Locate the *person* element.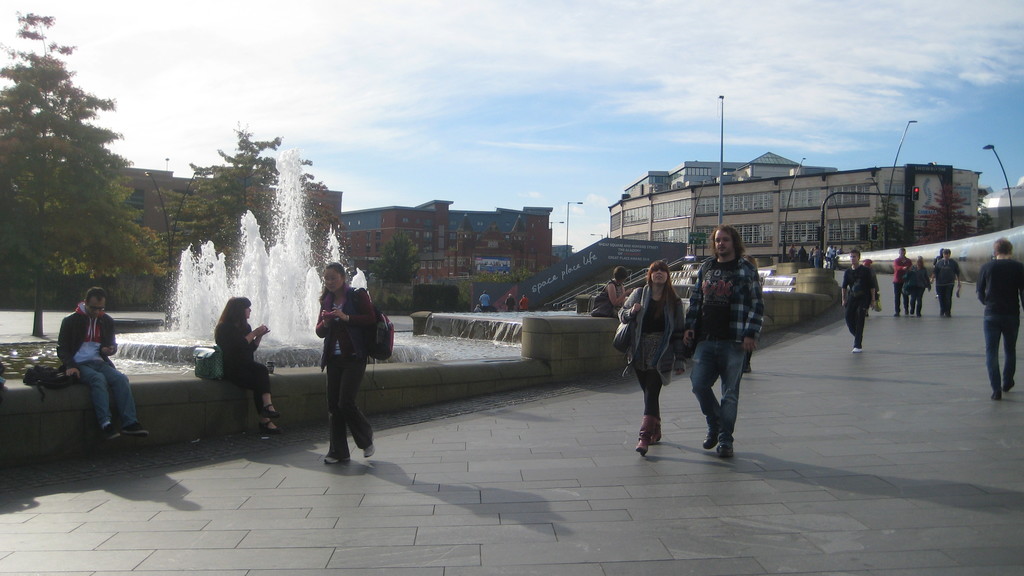
Element bbox: {"left": 303, "top": 241, "right": 377, "bottom": 460}.
